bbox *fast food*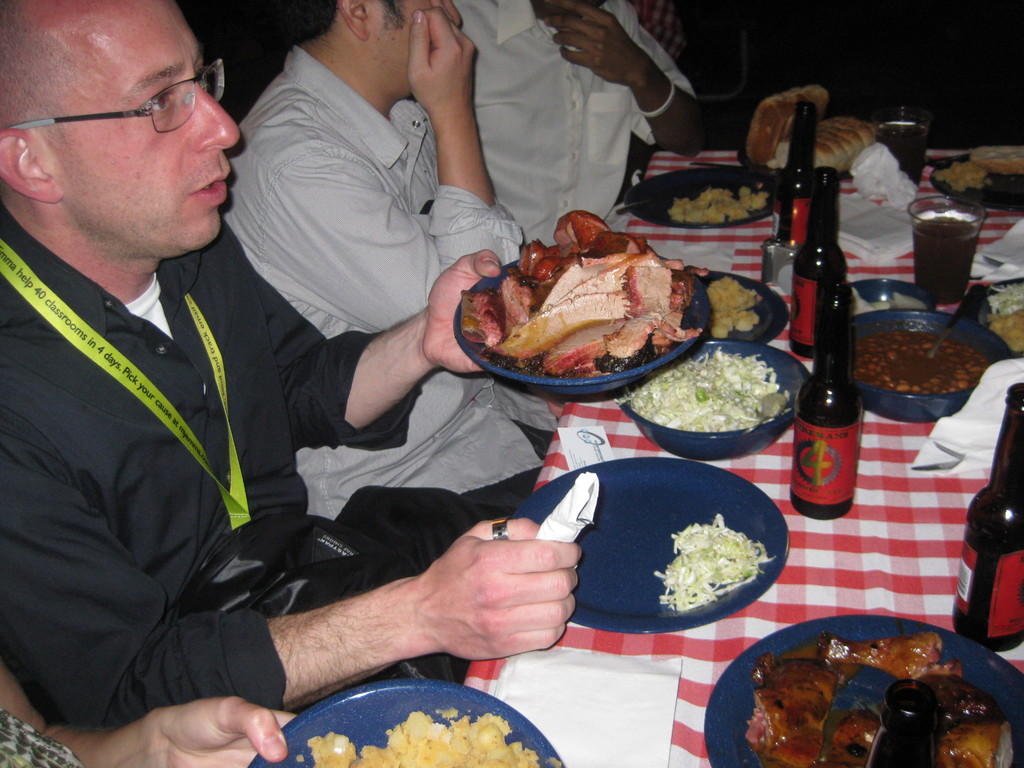
<box>795,110,877,184</box>
